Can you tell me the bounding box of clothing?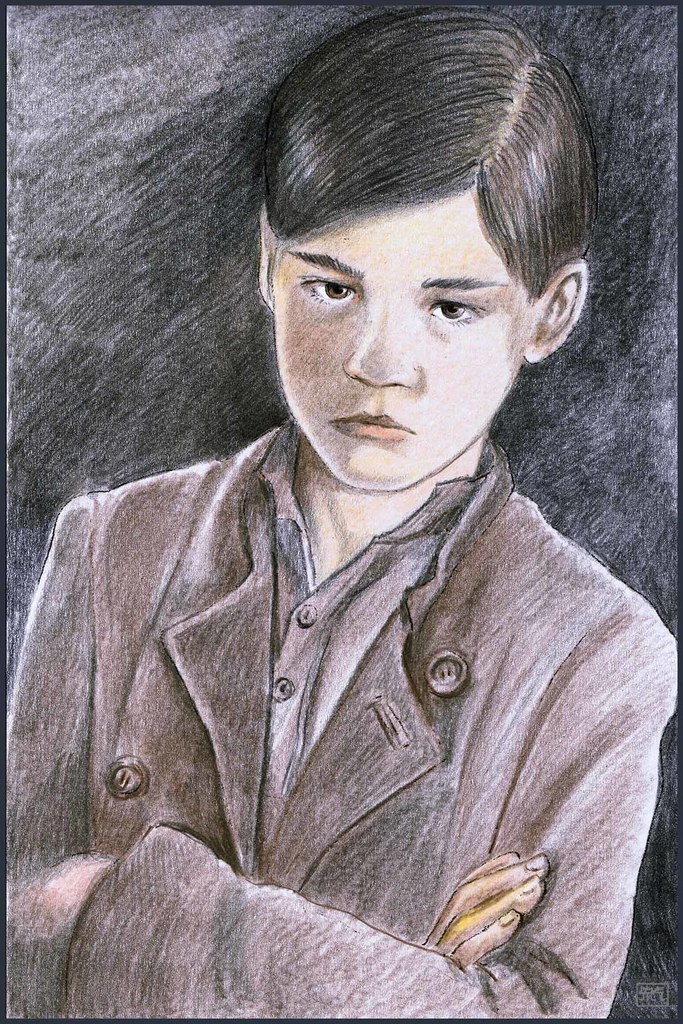
detection(0, 417, 682, 1023).
